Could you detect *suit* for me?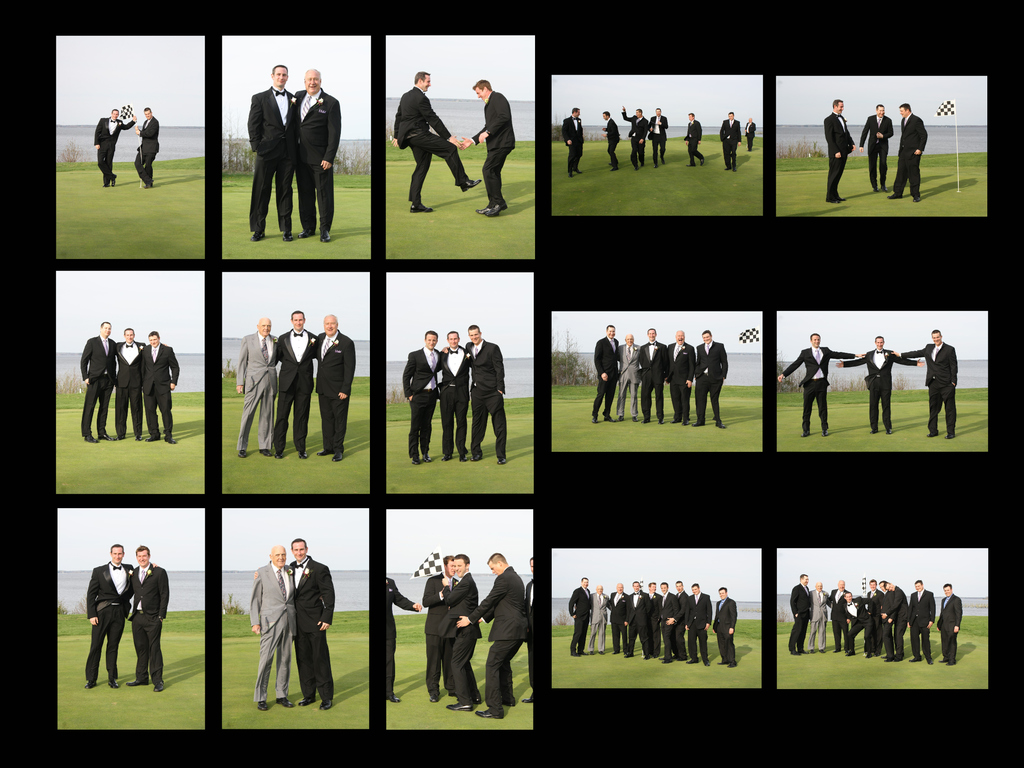
Detection result: rect(594, 589, 611, 654).
